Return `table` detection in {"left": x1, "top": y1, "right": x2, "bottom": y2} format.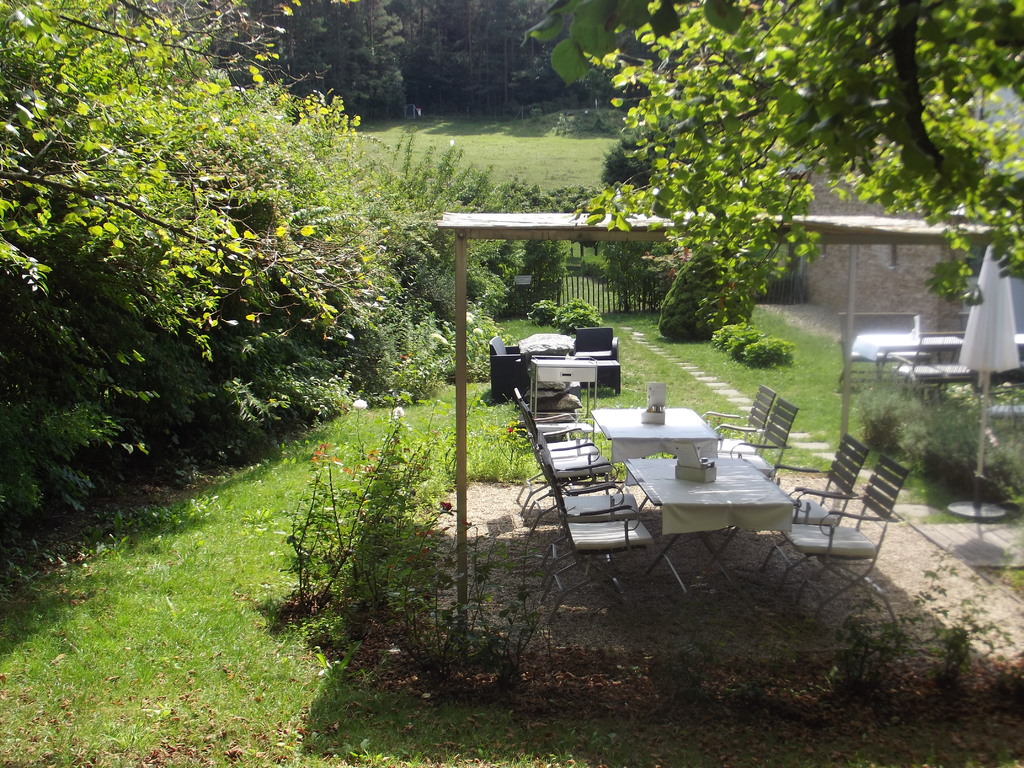
{"left": 595, "top": 409, "right": 717, "bottom": 460}.
